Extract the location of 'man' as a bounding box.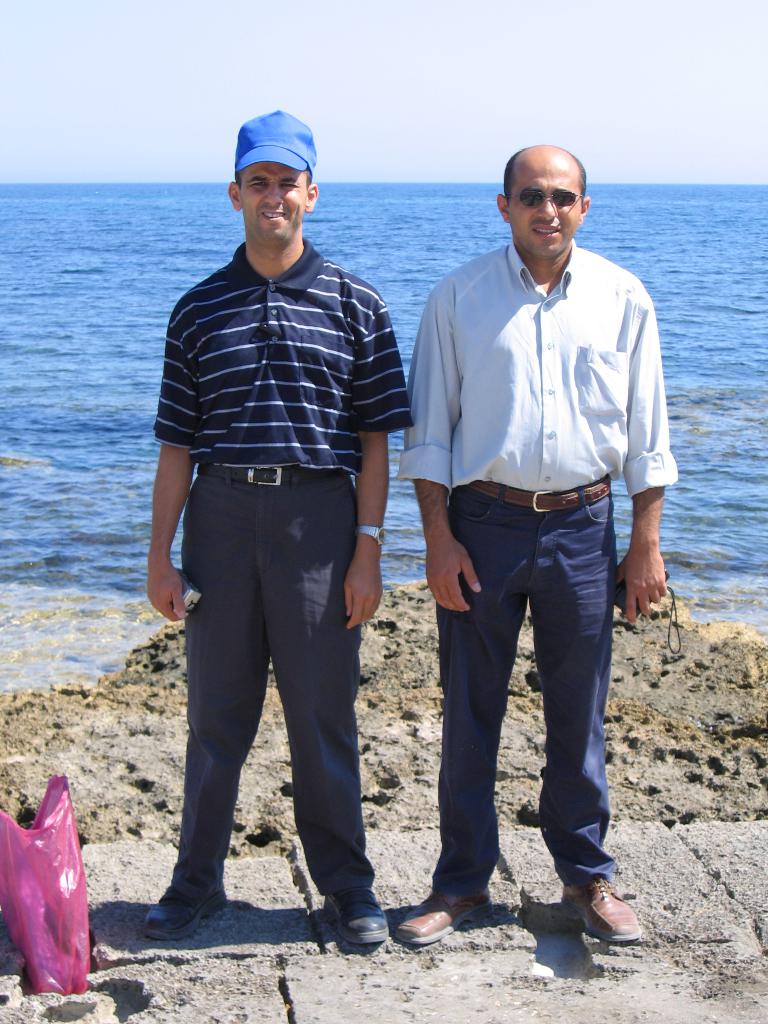
[142,106,419,943].
